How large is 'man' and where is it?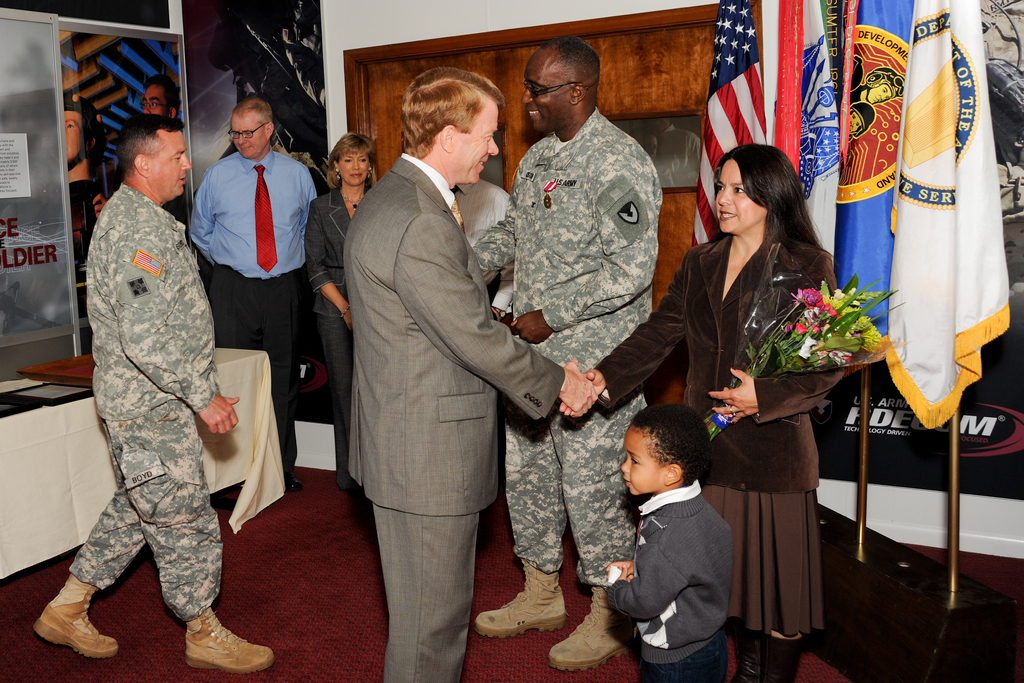
Bounding box: <box>449,174,512,318</box>.
